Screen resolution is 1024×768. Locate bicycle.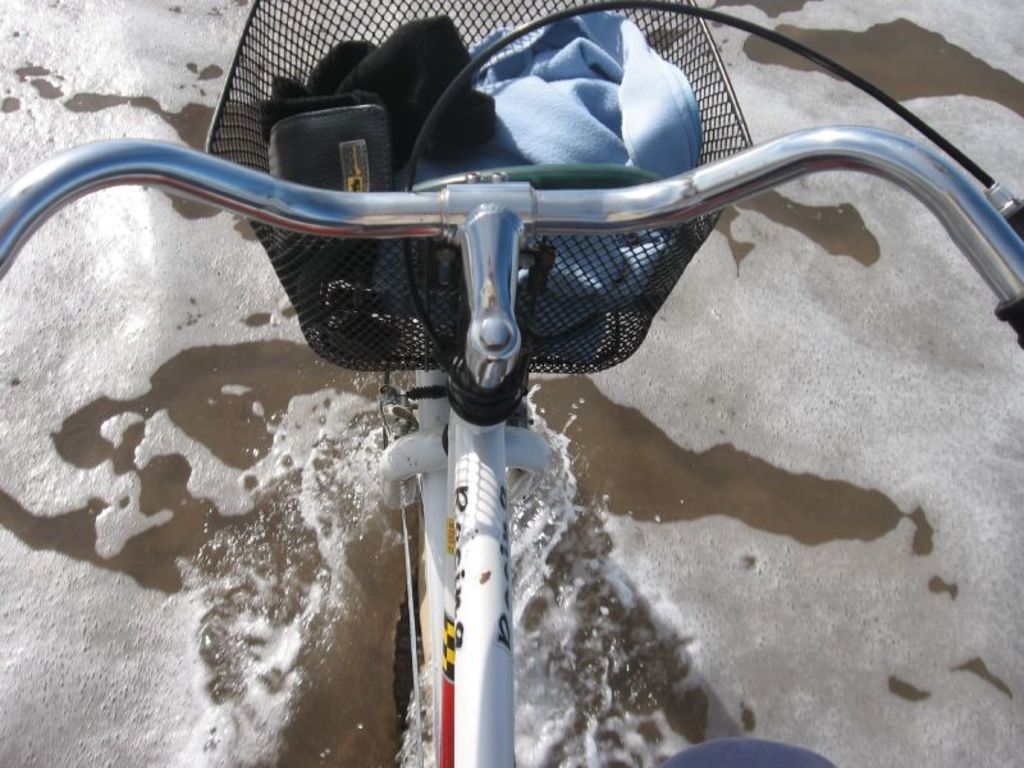
(x1=24, y1=17, x2=1023, y2=699).
